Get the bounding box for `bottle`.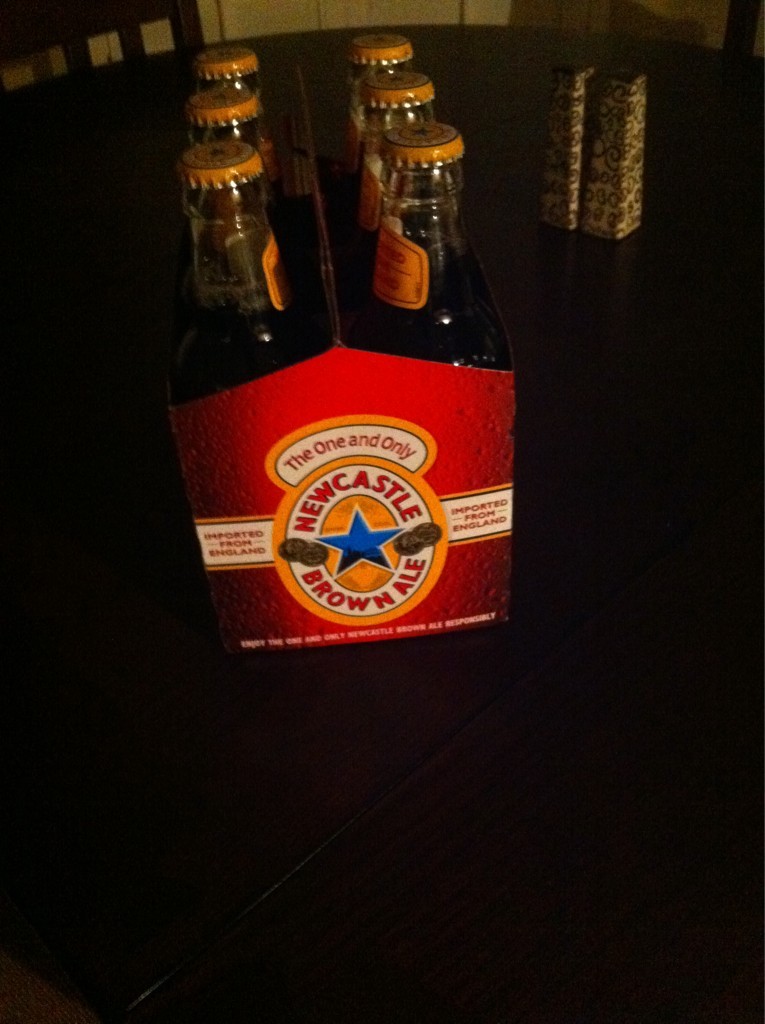
339:35:424:223.
